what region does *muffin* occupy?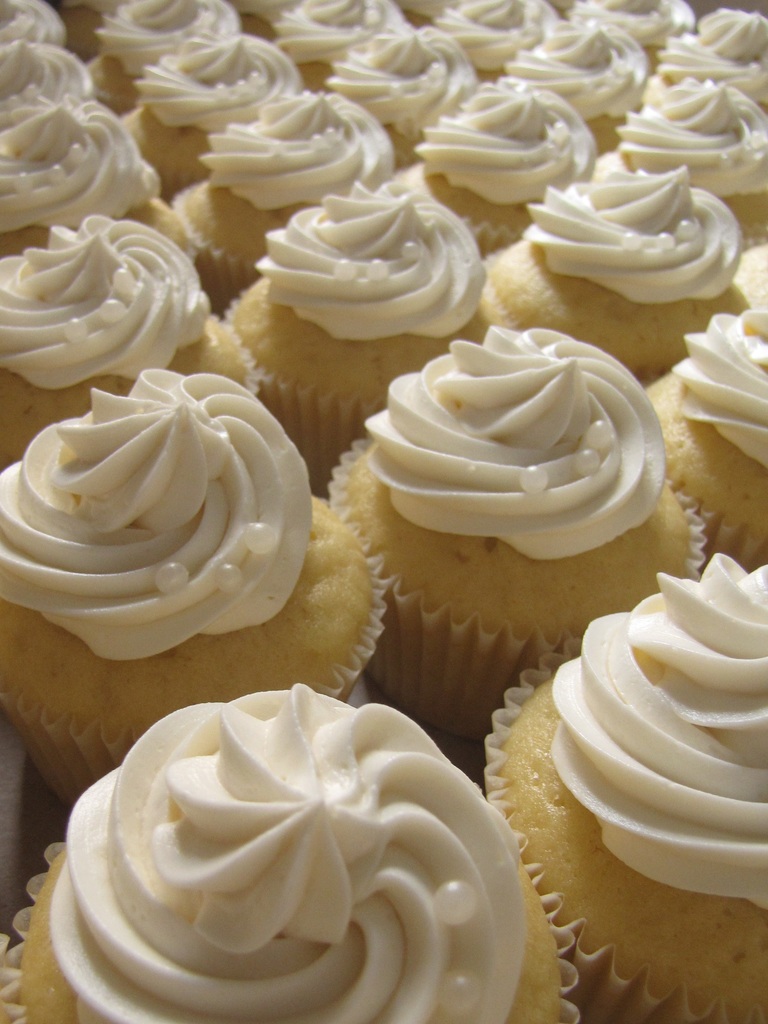
(326,341,693,656).
